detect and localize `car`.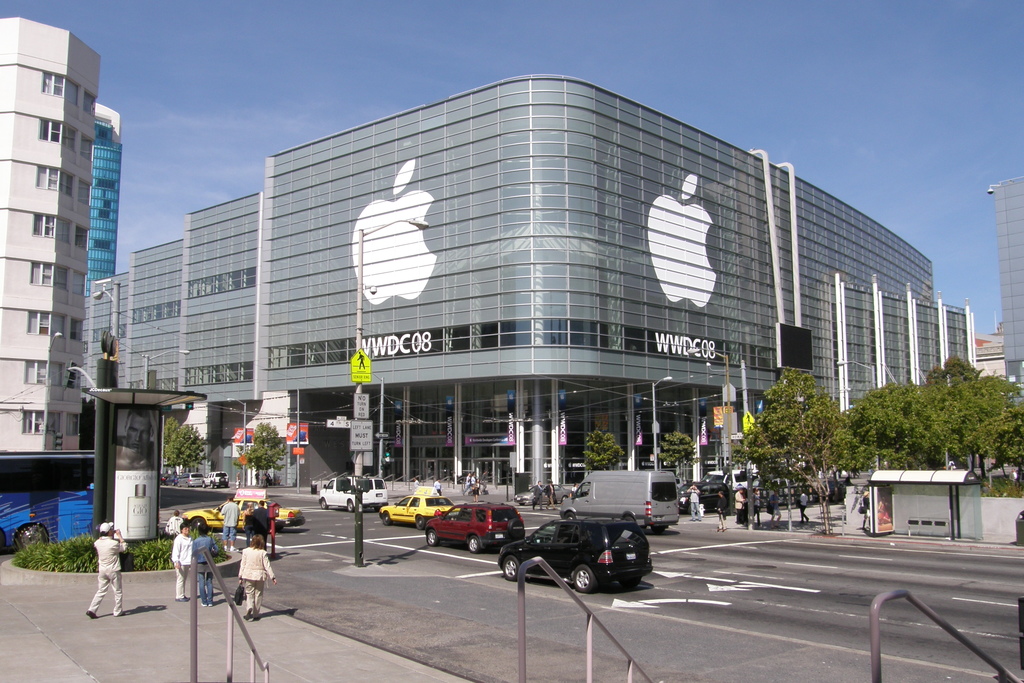
Localized at [515,482,576,506].
